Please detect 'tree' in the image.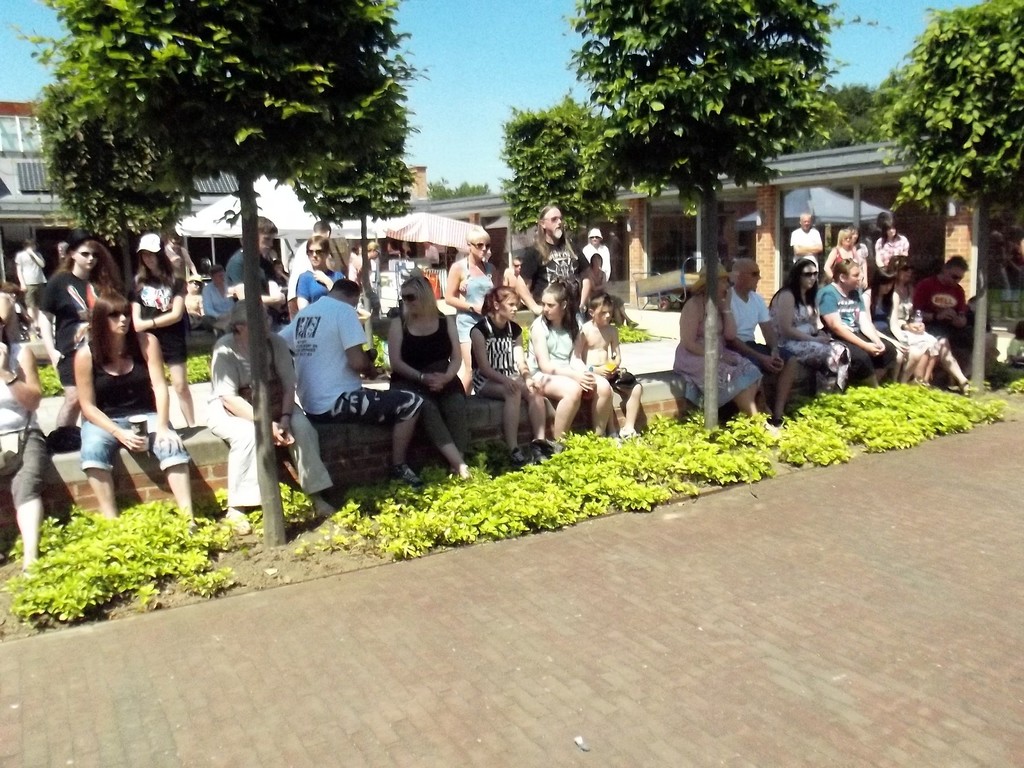
<box>284,145,419,389</box>.
